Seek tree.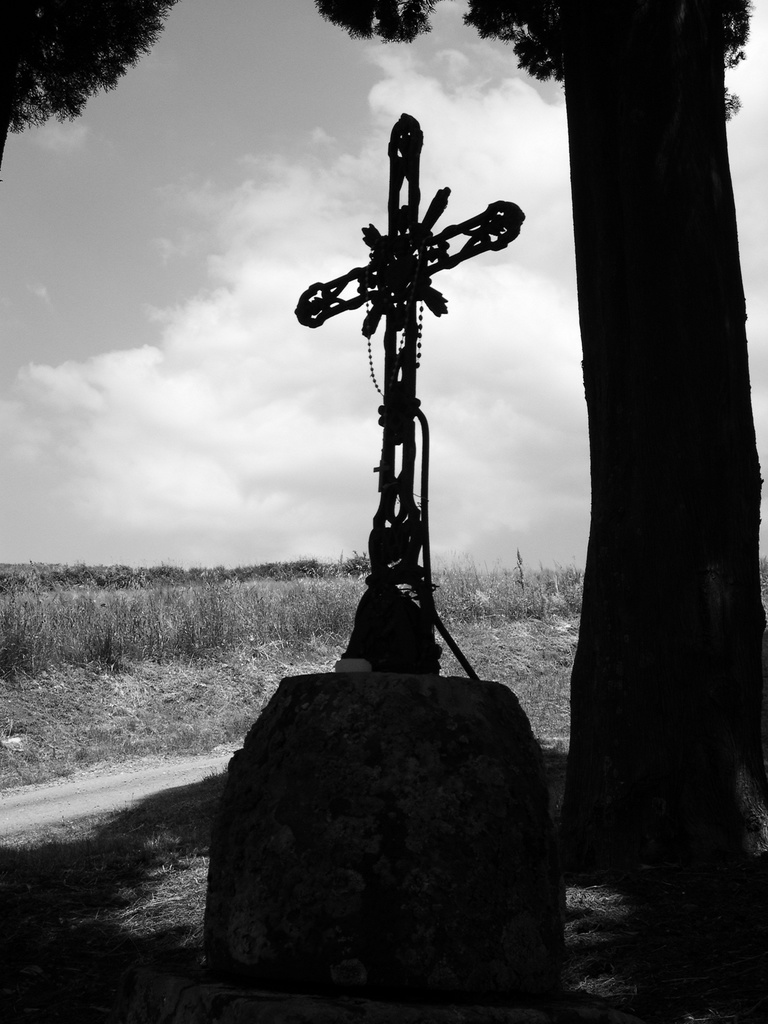
detection(0, 0, 767, 1023).
